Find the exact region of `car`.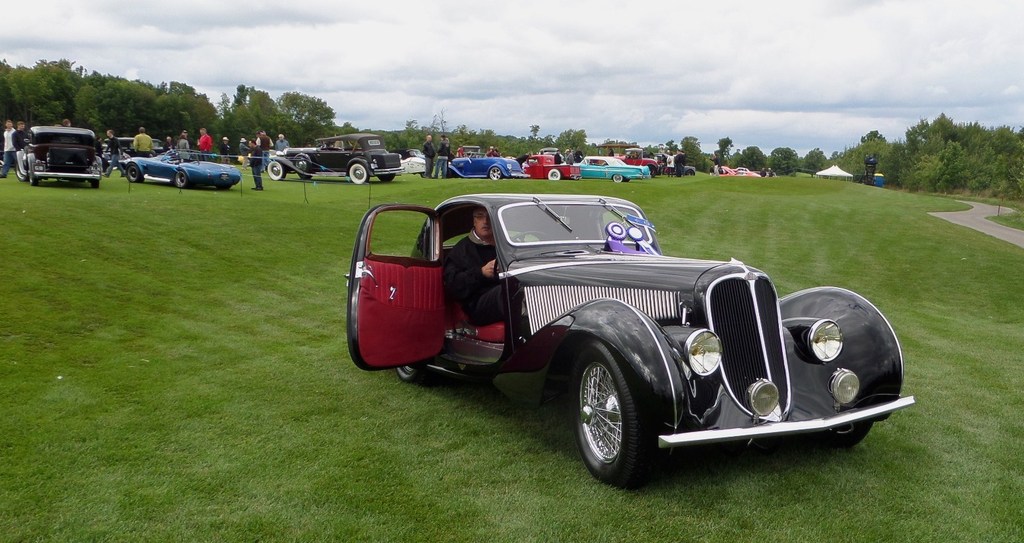
Exact region: select_region(267, 132, 404, 183).
